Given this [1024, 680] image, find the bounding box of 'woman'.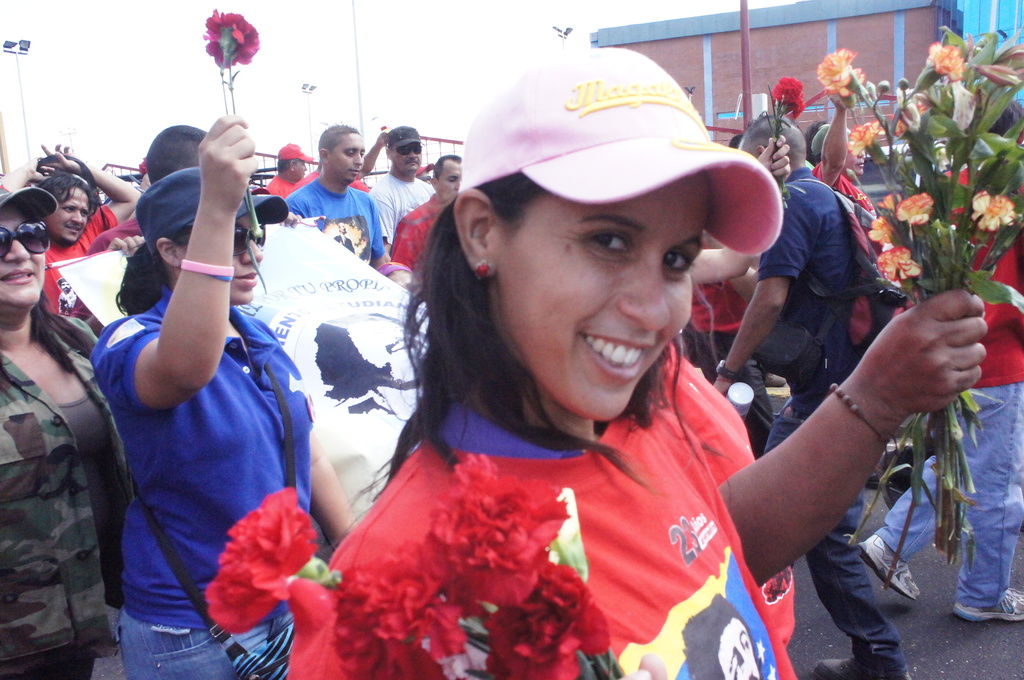
(x1=0, y1=188, x2=137, y2=679).
